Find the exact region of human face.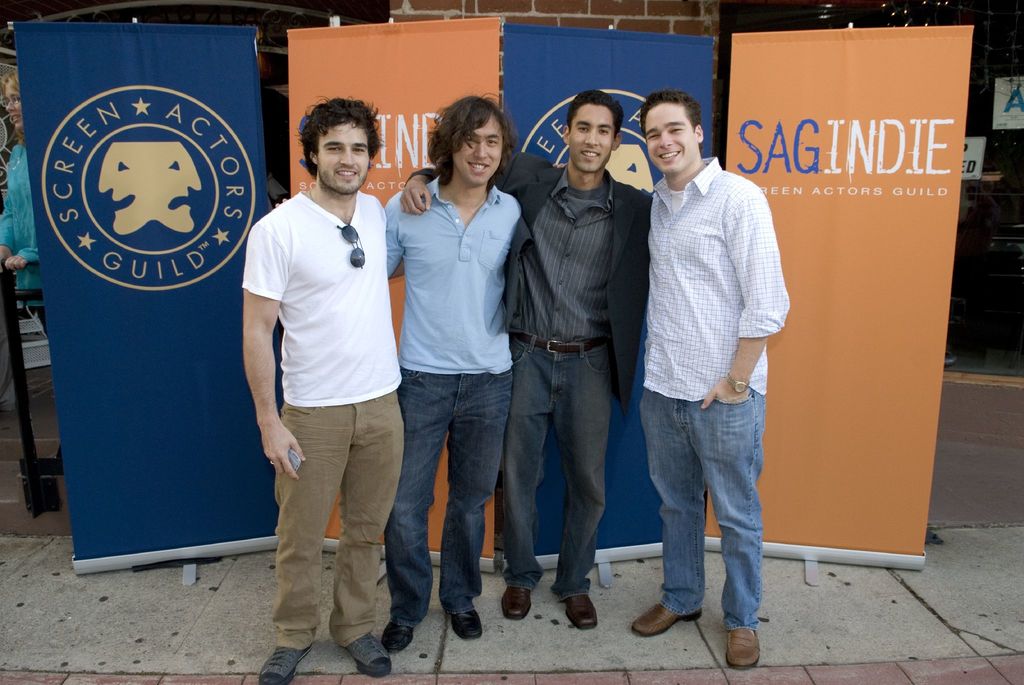
Exact region: (572, 105, 617, 169).
